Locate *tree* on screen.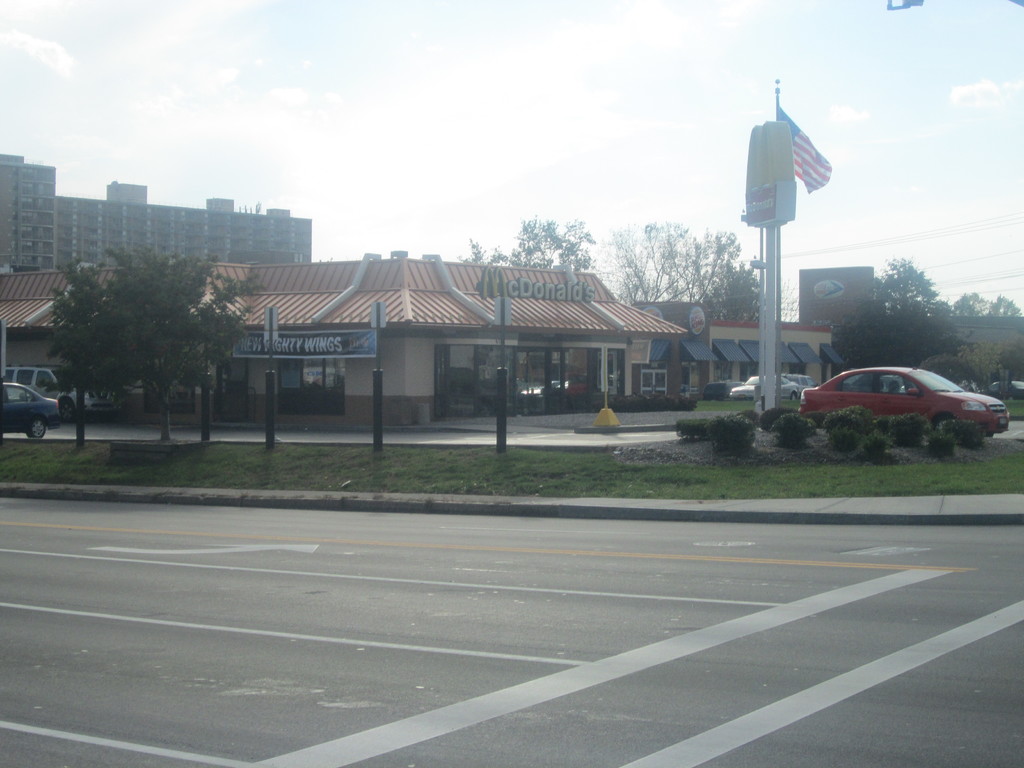
On screen at (457,214,595,390).
